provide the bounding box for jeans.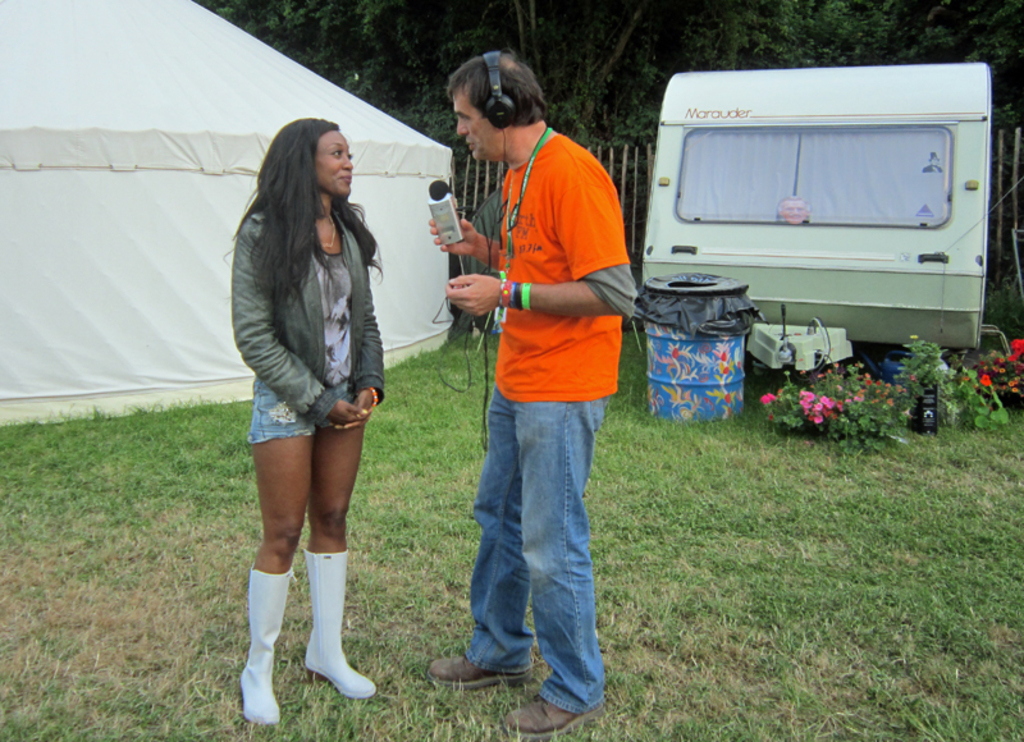
region(465, 391, 604, 711).
